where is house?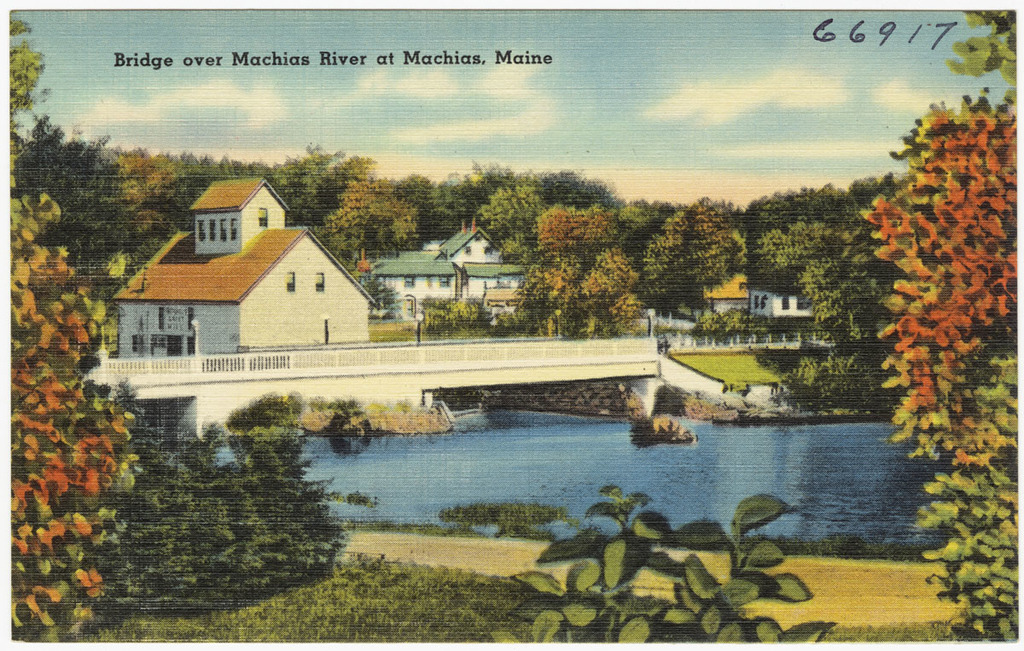
{"x1": 365, "y1": 214, "x2": 523, "y2": 317}.
